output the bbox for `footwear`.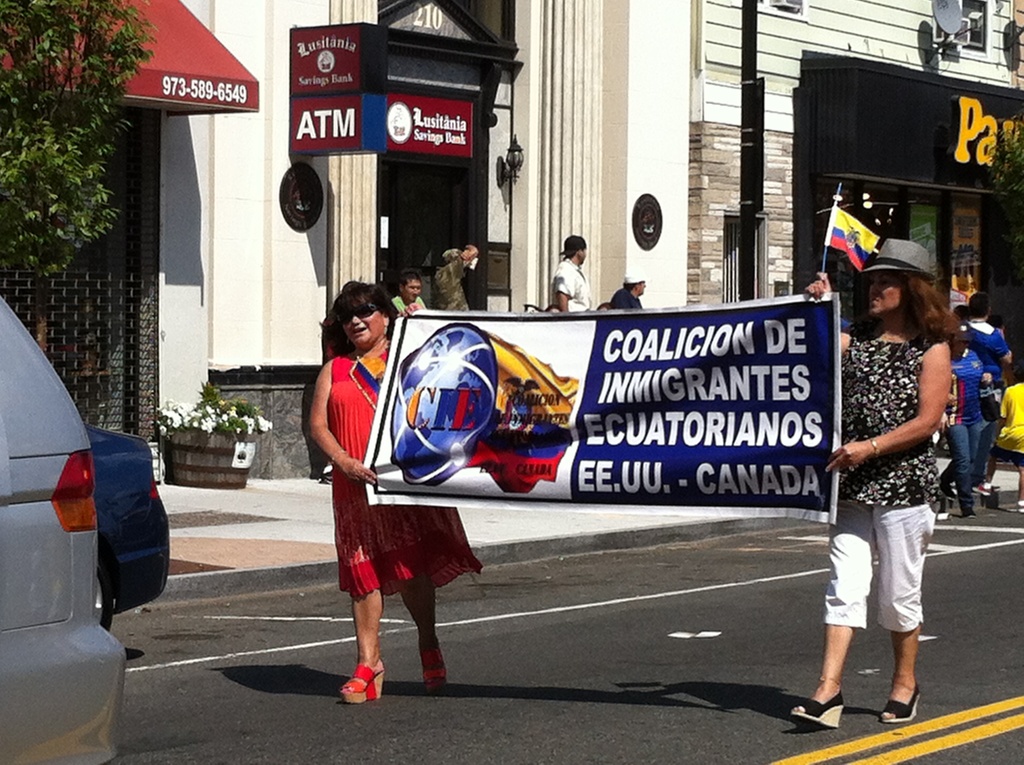
[876, 682, 920, 727].
